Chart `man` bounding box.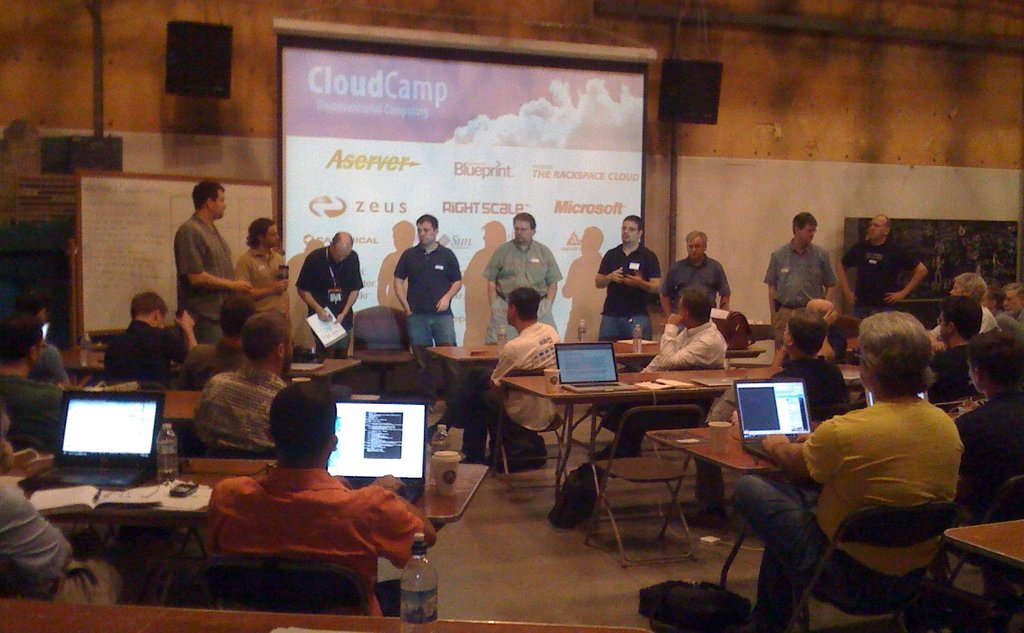
Charted: {"left": 0, "top": 477, "right": 156, "bottom": 606}.
